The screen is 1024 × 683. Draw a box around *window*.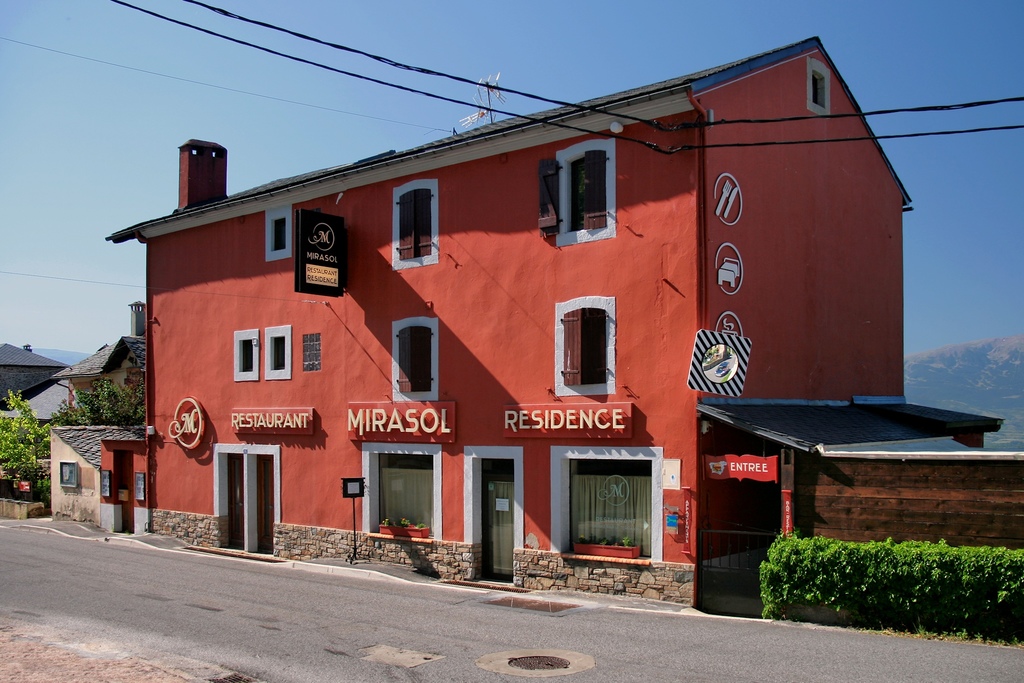
x1=549, y1=295, x2=615, y2=397.
